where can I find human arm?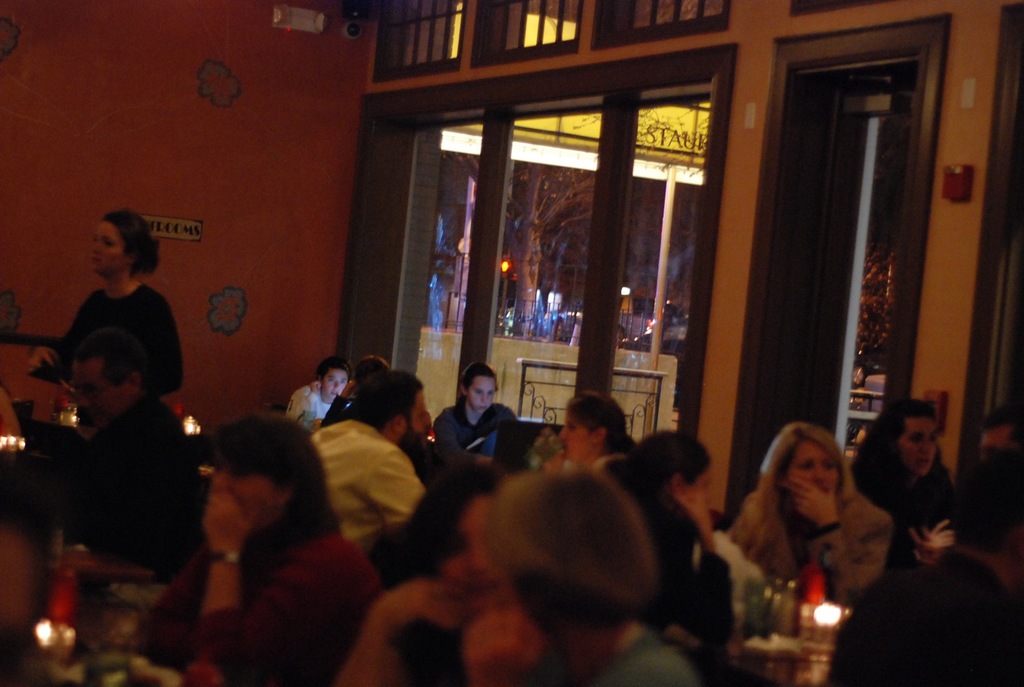
You can find it at detection(336, 580, 468, 686).
